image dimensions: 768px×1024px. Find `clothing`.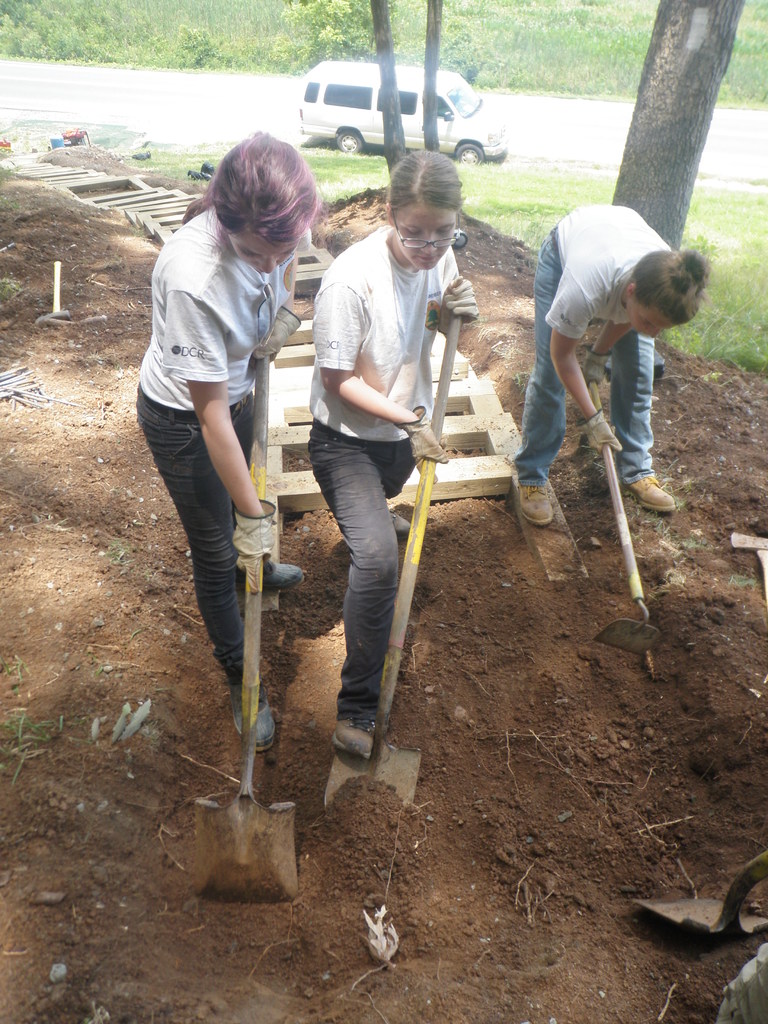
bbox=(510, 200, 678, 474).
